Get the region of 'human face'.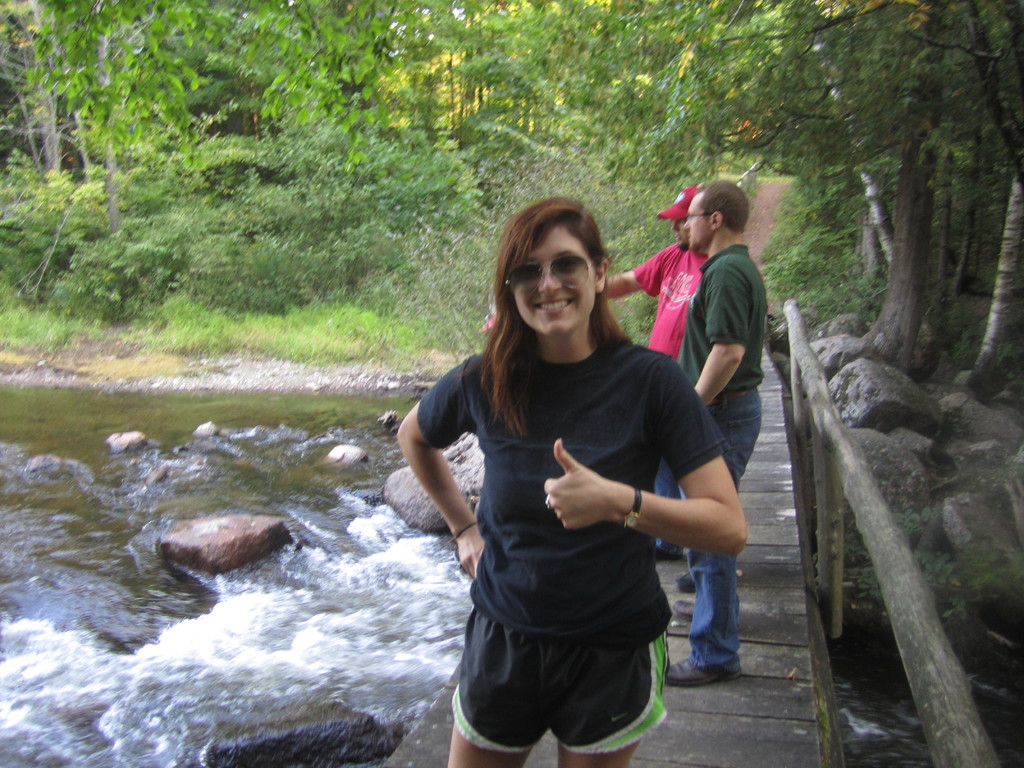
pyautogui.locateOnScreen(515, 229, 600, 332).
